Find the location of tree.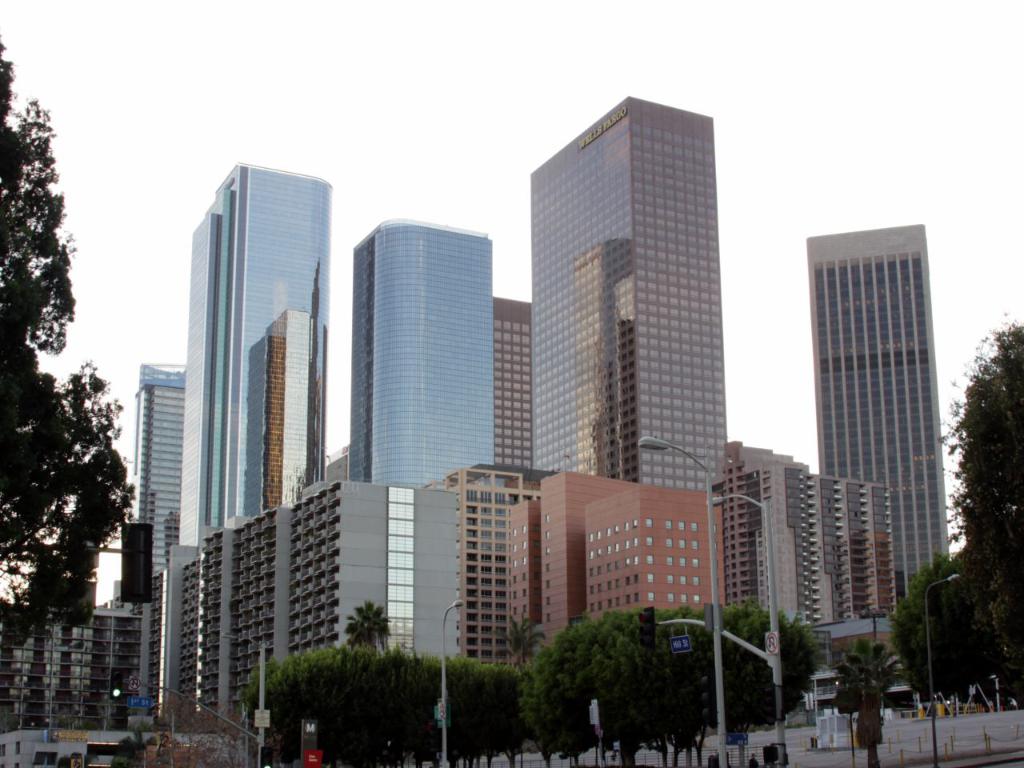
Location: [340,602,390,656].
